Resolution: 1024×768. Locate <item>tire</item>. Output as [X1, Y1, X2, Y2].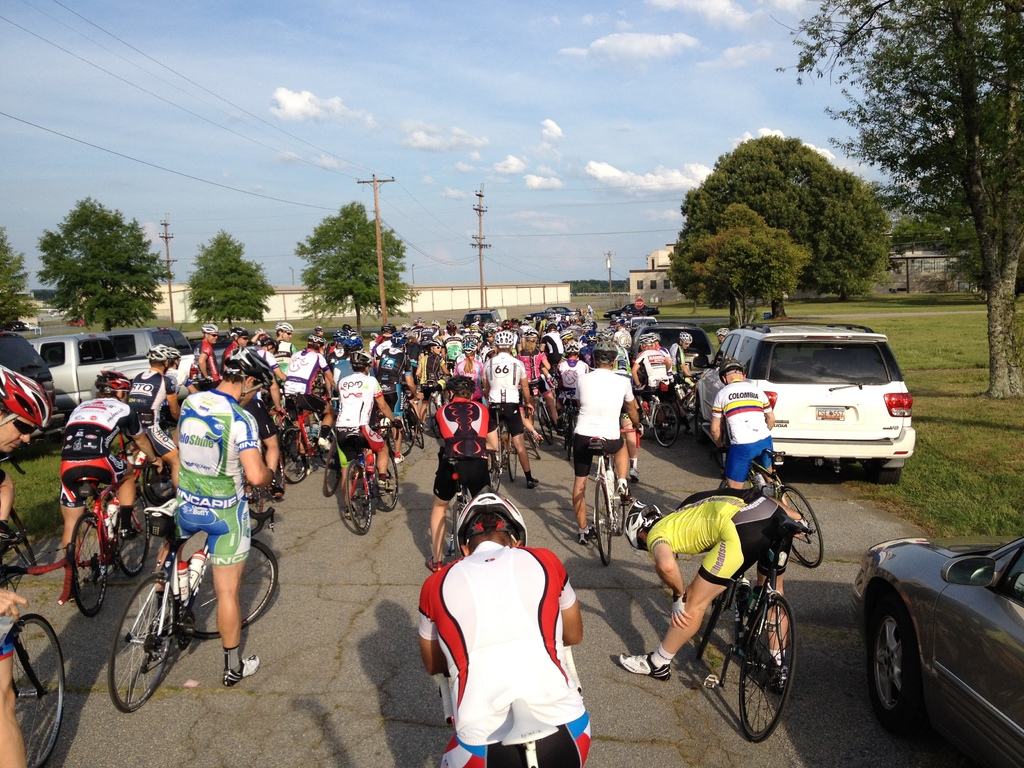
[11, 611, 67, 767].
